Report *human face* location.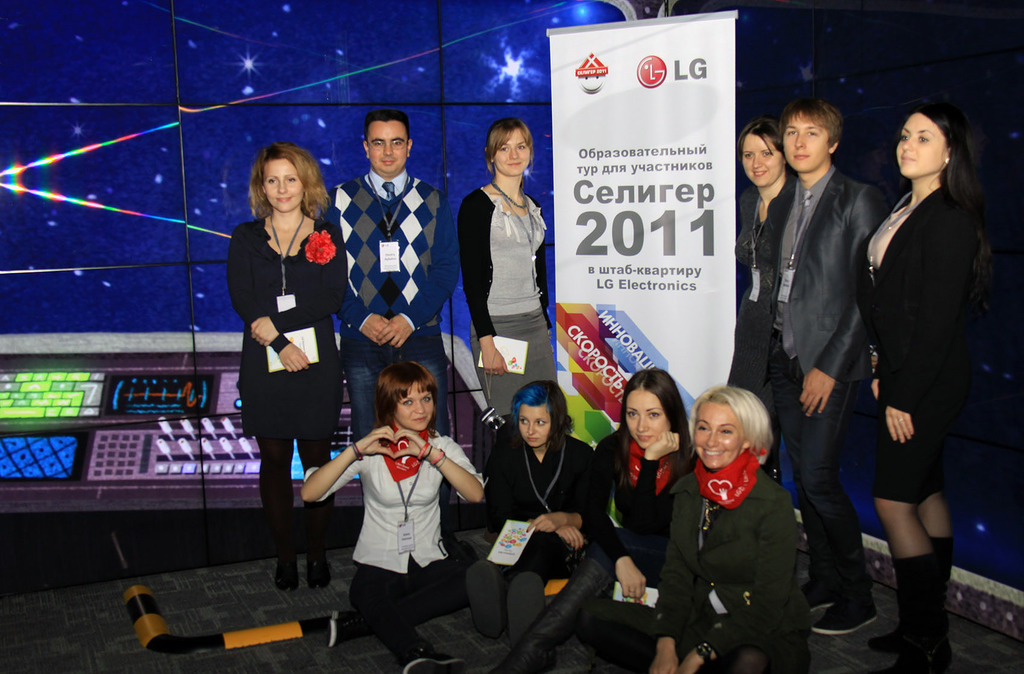
Report: (495,129,531,175).
